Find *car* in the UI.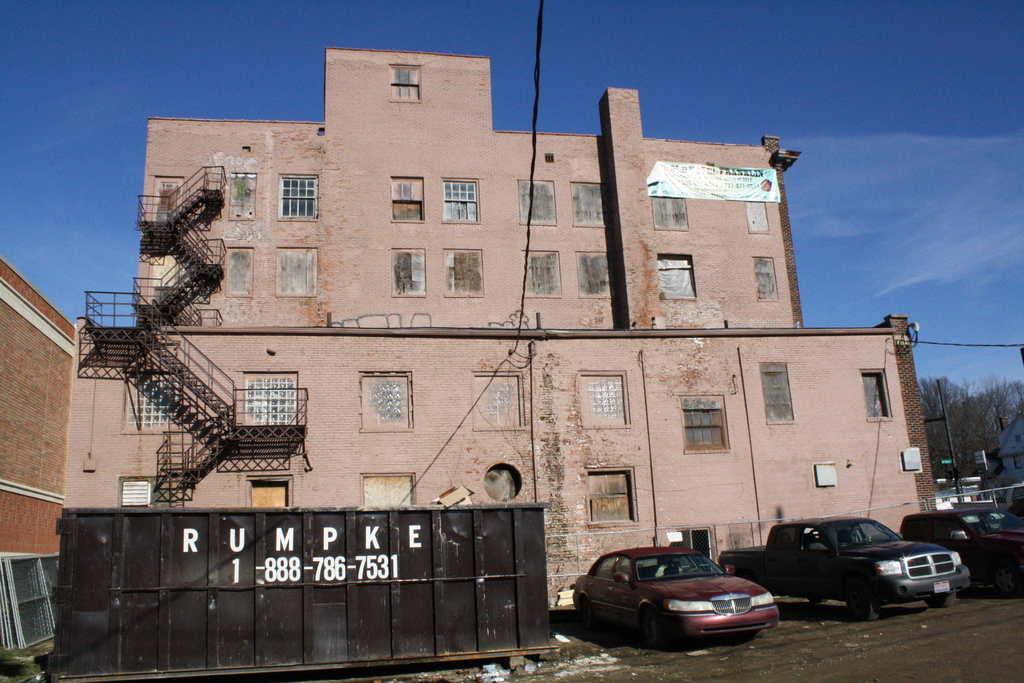
UI element at (x1=896, y1=506, x2=1023, y2=597).
